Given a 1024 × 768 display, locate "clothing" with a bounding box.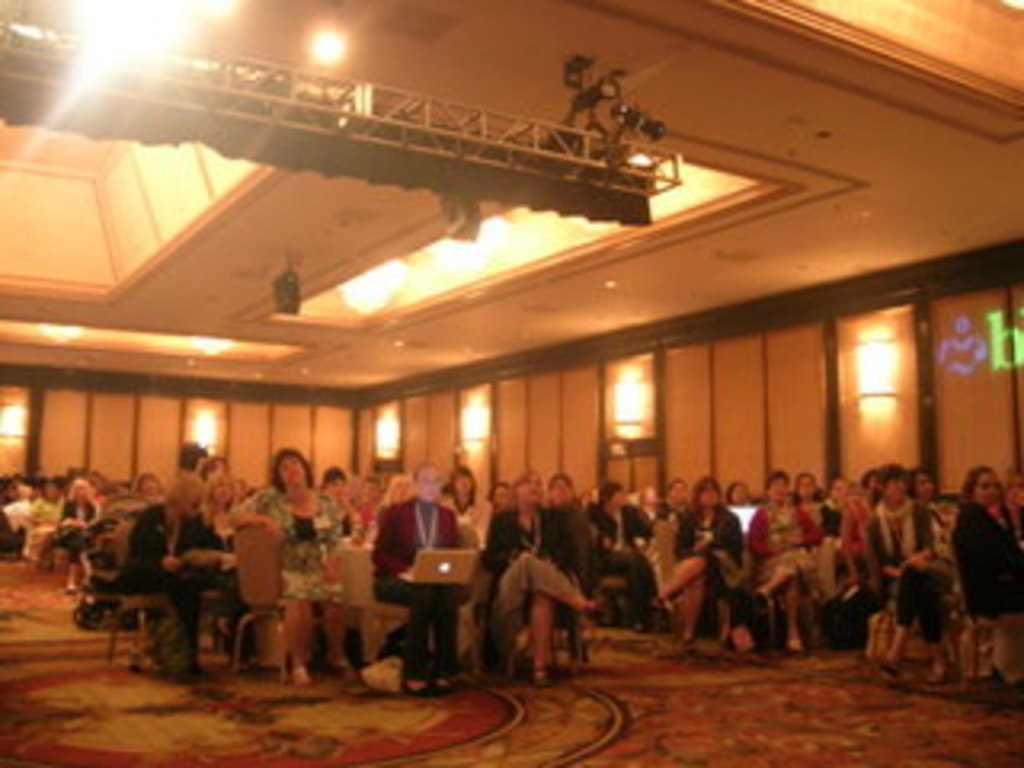
Located: l=586, t=506, r=653, b=614.
